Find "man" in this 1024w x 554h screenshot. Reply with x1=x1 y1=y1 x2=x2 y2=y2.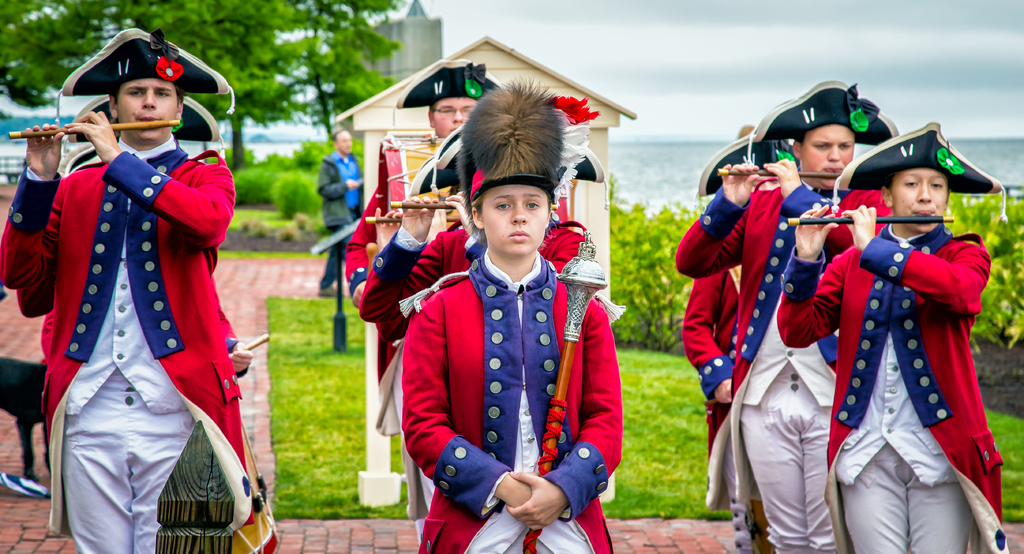
x1=346 y1=58 x2=501 y2=547.
